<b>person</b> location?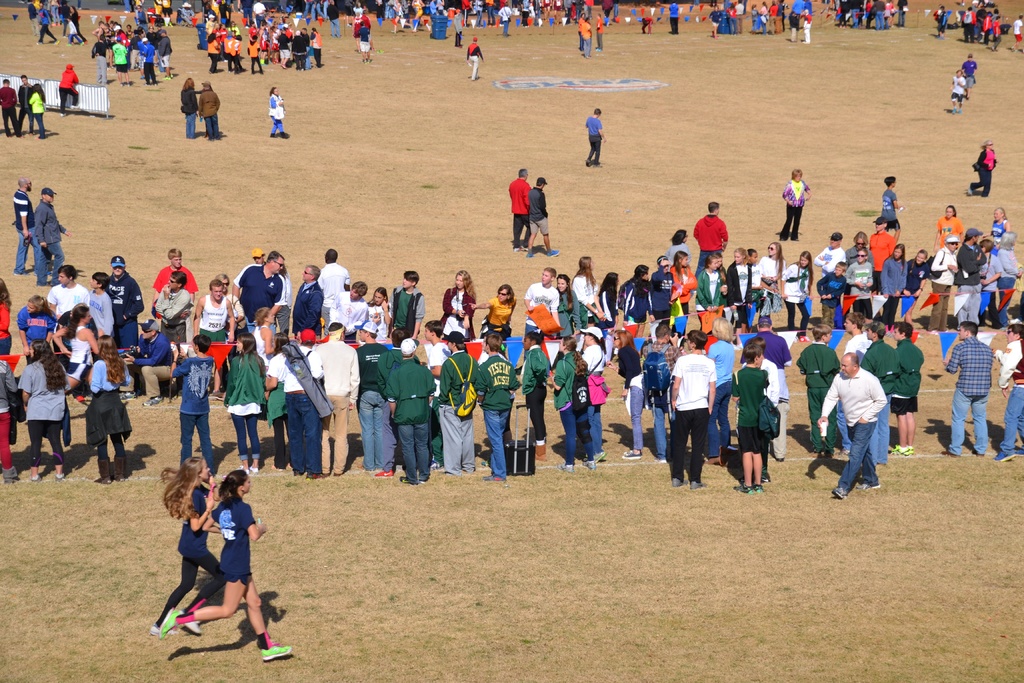
pyautogui.locateOnScreen(180, 78, 200, 136)
